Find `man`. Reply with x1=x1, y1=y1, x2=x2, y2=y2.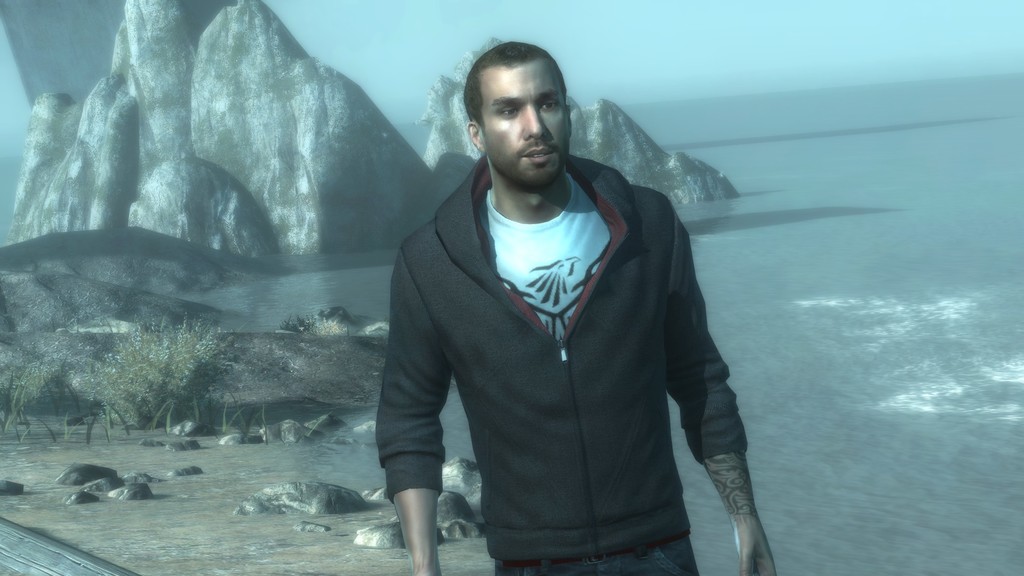
x1=364, y1=42, x2=786, y2=566.
